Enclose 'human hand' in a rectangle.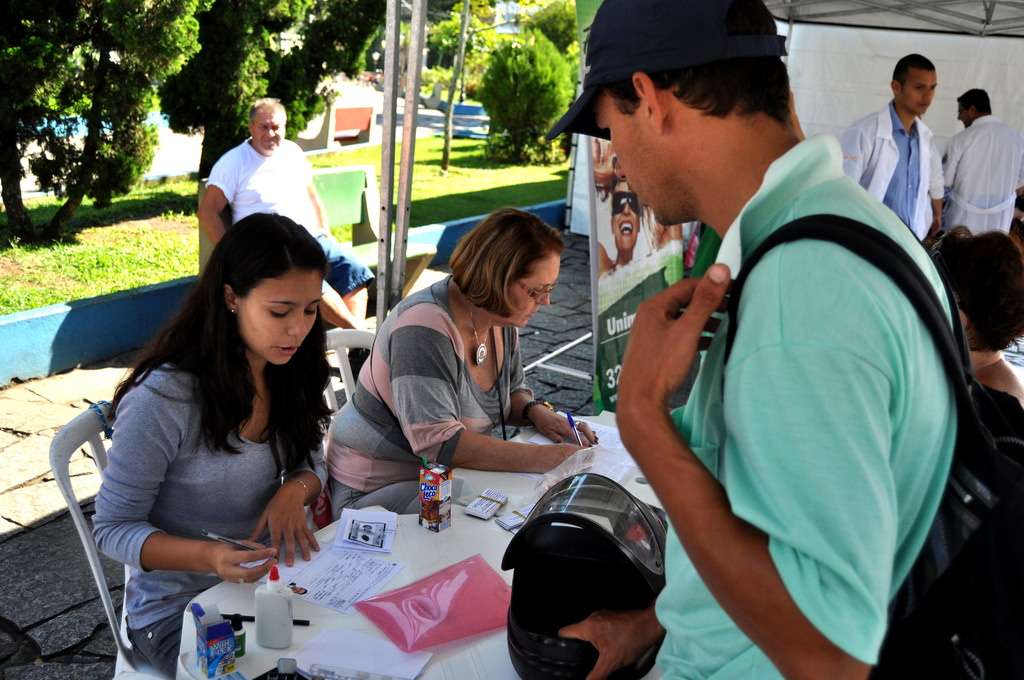
{"x1": 593, "y1": 154, "x2": 623, "y2": 193}.
